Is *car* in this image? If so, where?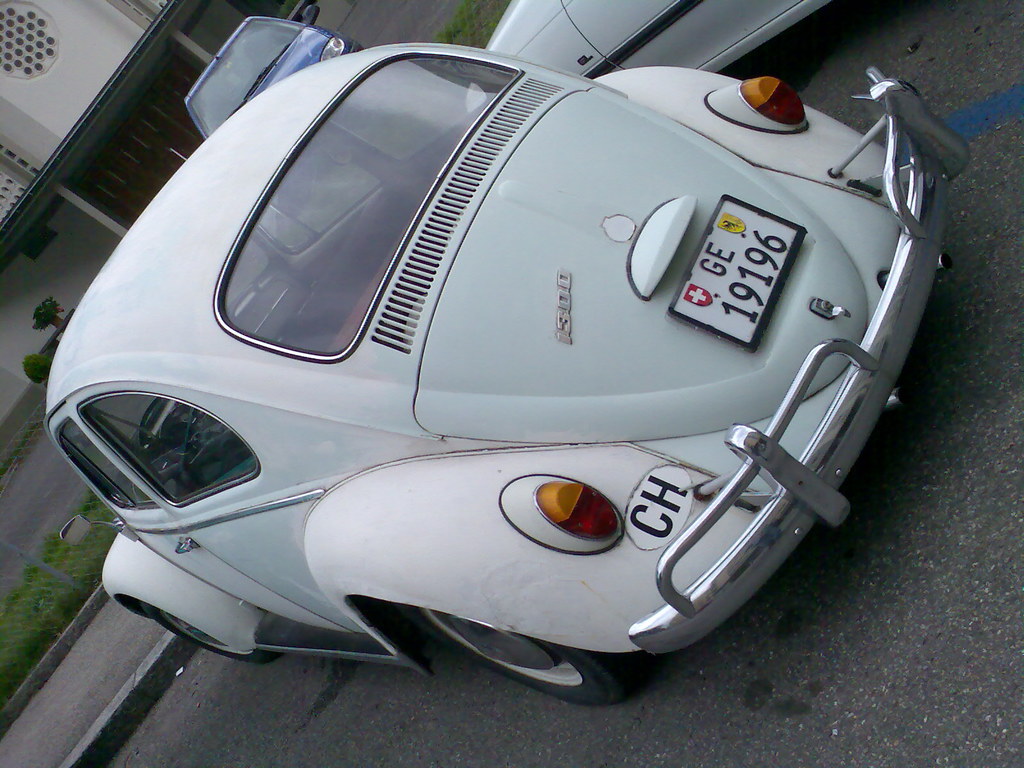
Yes, at {"x1": 182, "y1": 3, "x2": 351, "y2": 141}.
